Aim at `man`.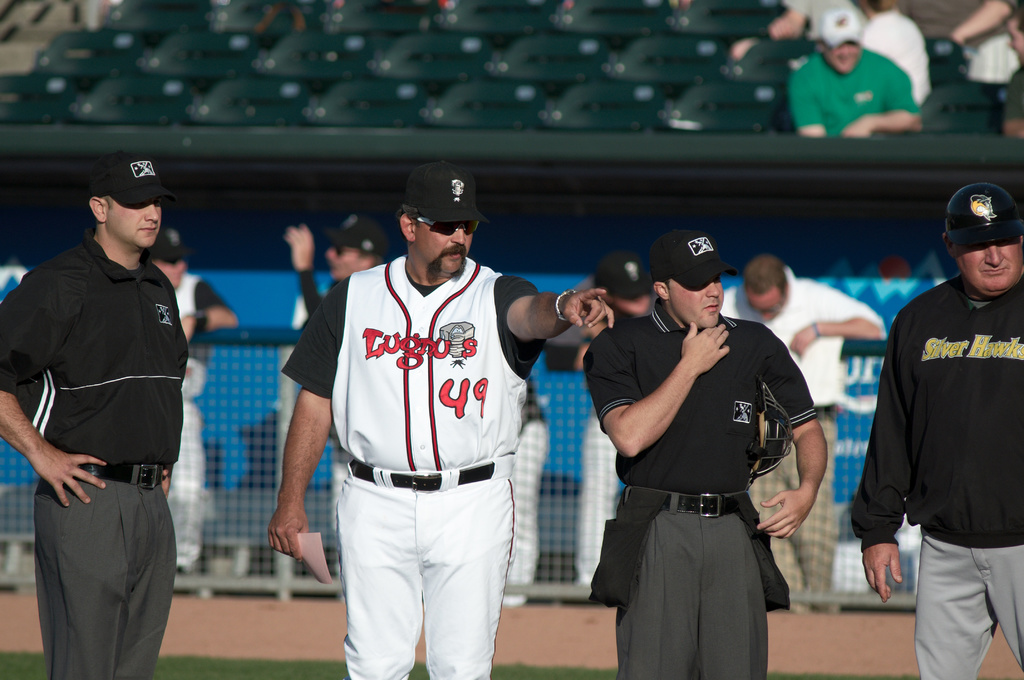
Aimed at region(580, 228, 828, 679).
